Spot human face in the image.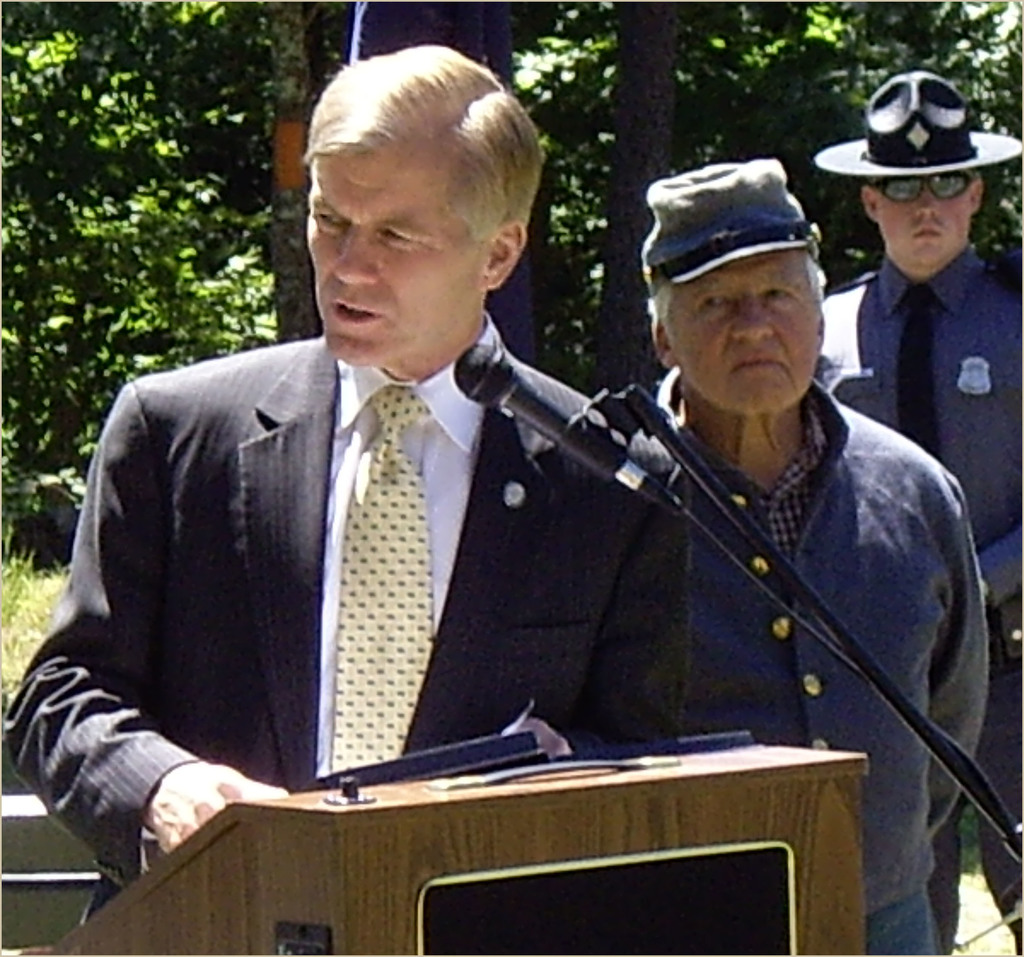
human face found at l=673, t=252, r=822, b=417.
